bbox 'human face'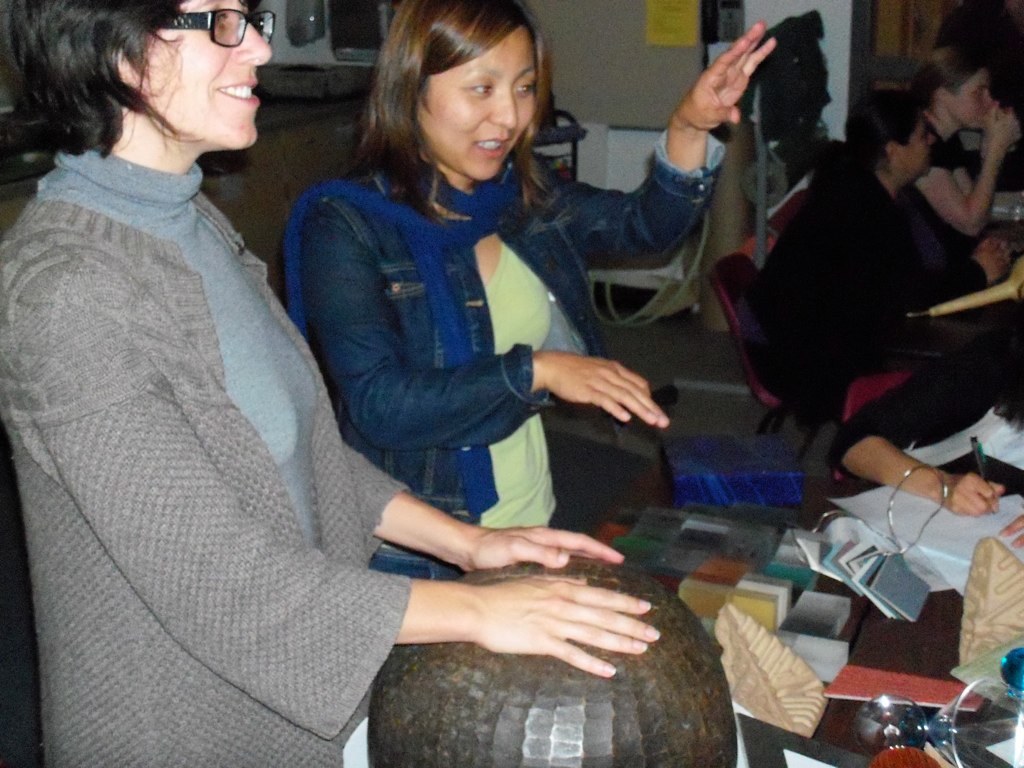
x1=955 y1=65 x2=994 y2=129
